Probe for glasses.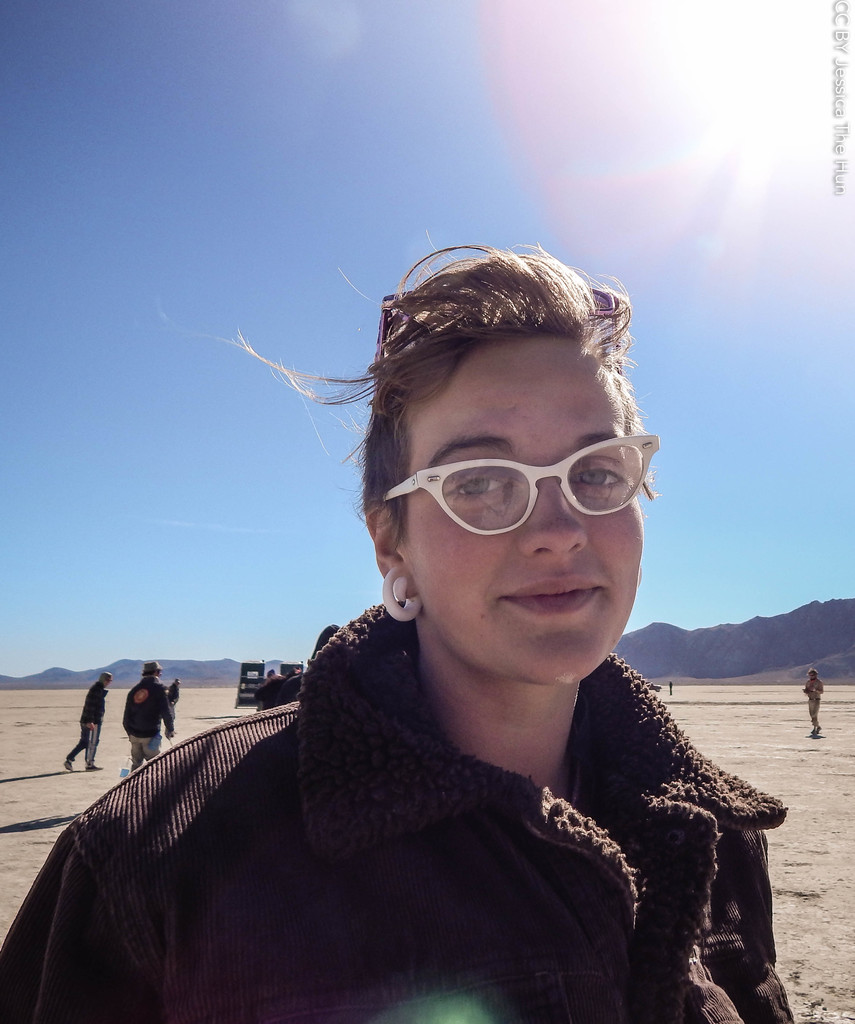
Probe result: bbox=(383, 433, 661, 541).
